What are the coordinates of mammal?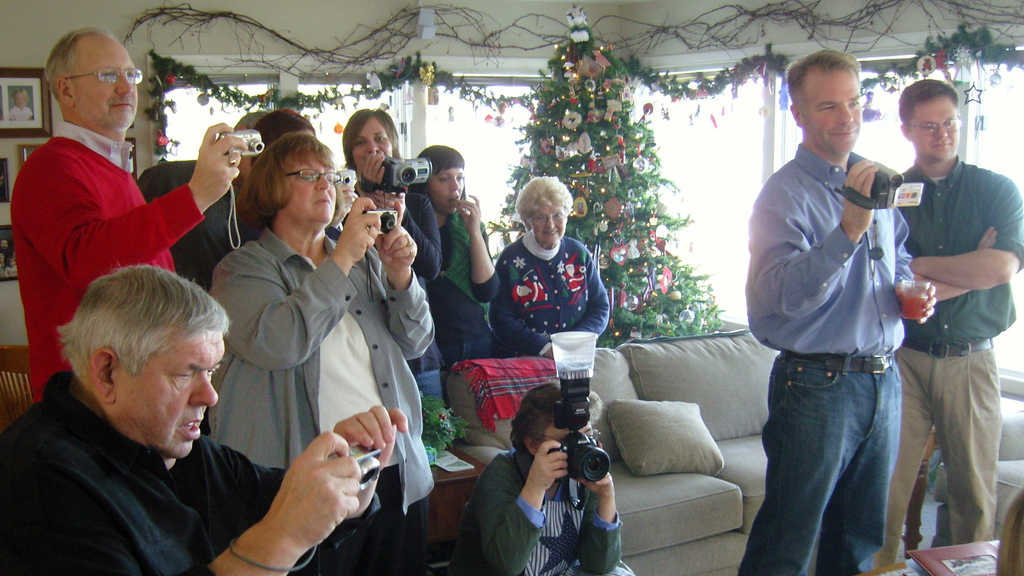
bbox(488, 173, 614, 361).
